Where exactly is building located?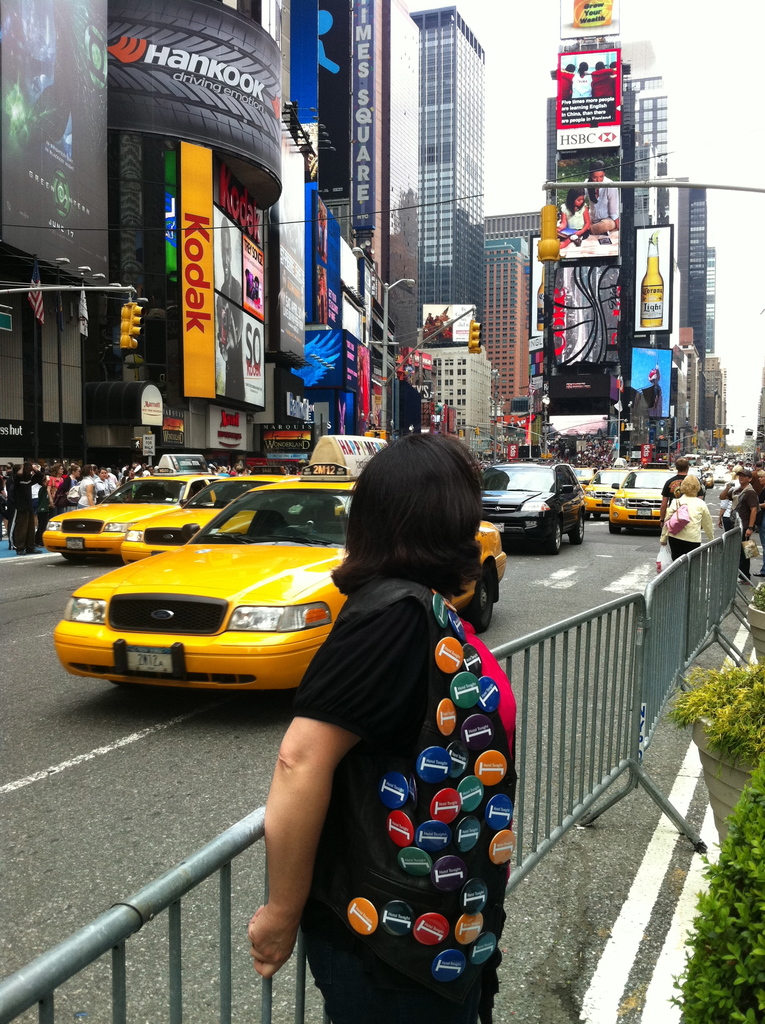
Its bounding box is 354/1/424/344.
